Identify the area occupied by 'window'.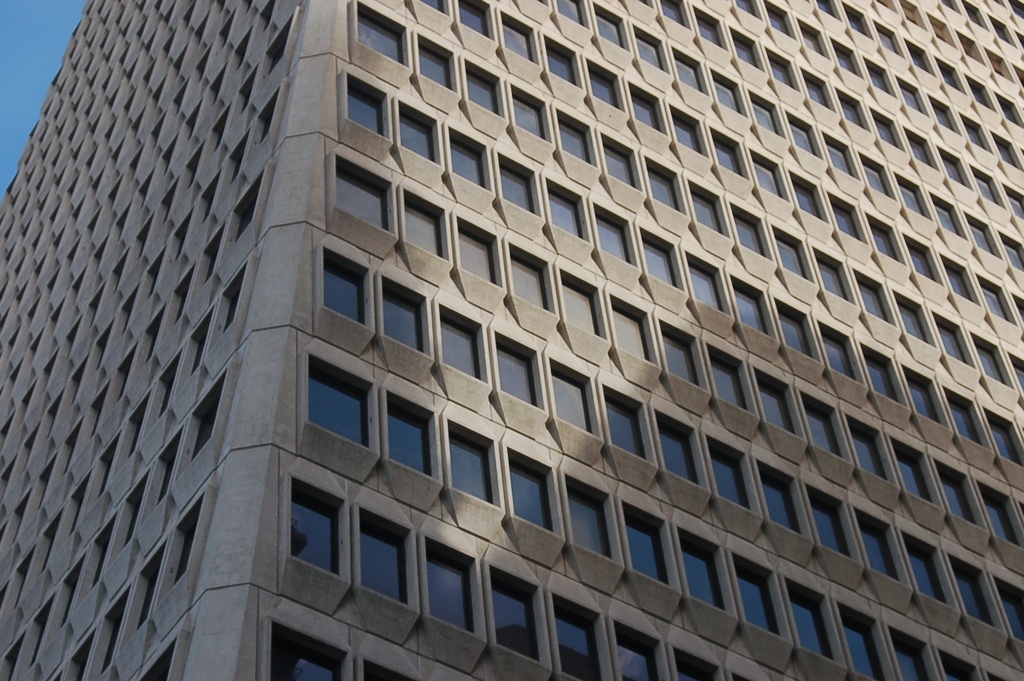
Area: bbox=(965, 124, 984, 147).
